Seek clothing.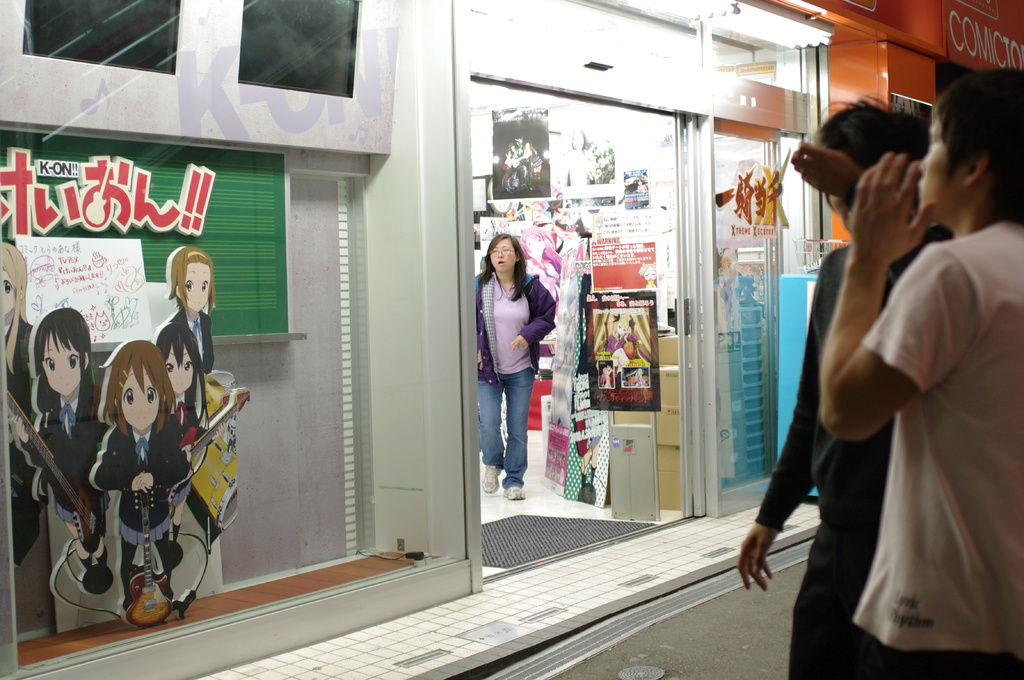
{"left": 163, "top": 394, "right": 206, "bottom": 507}.
